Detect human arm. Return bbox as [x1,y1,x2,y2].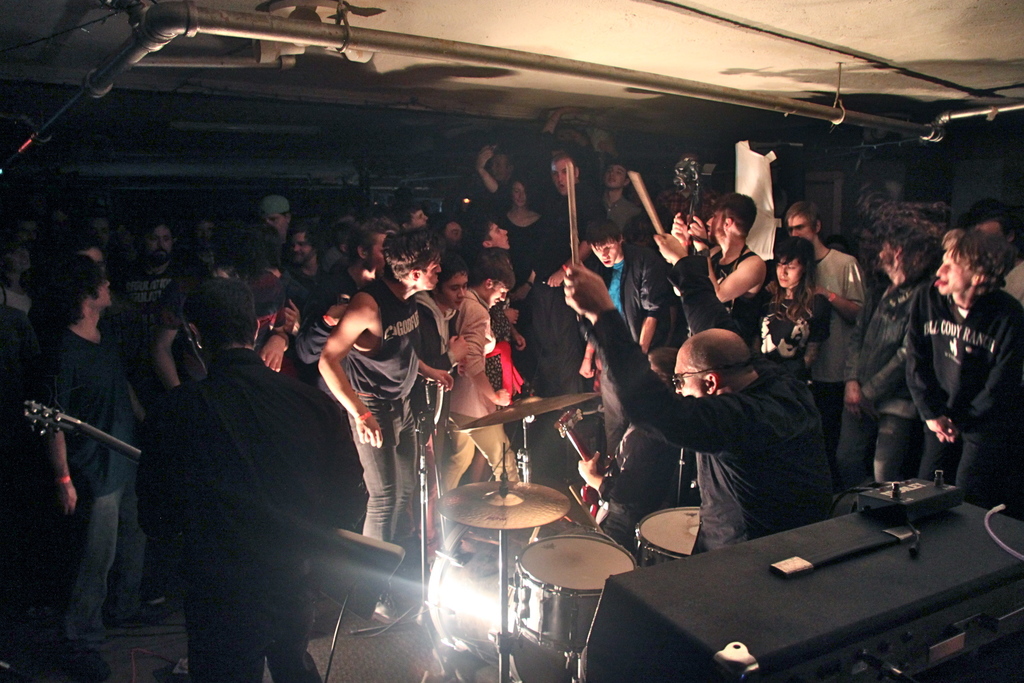
[50,363,91,523].
